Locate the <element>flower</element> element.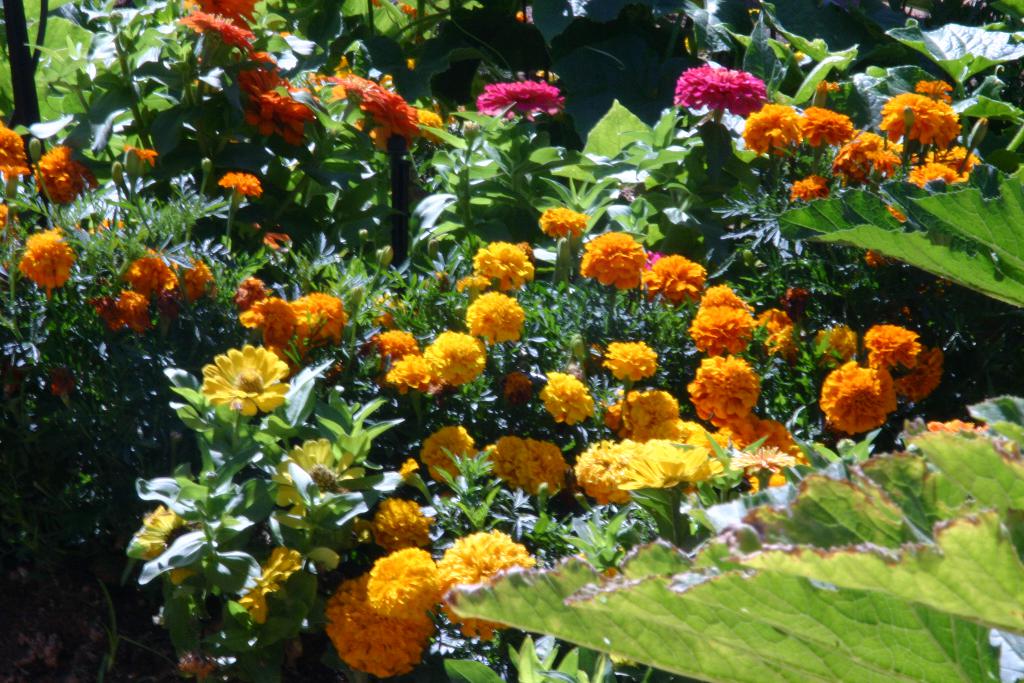
Element bbox: crop(639, 249, 708, 304).
